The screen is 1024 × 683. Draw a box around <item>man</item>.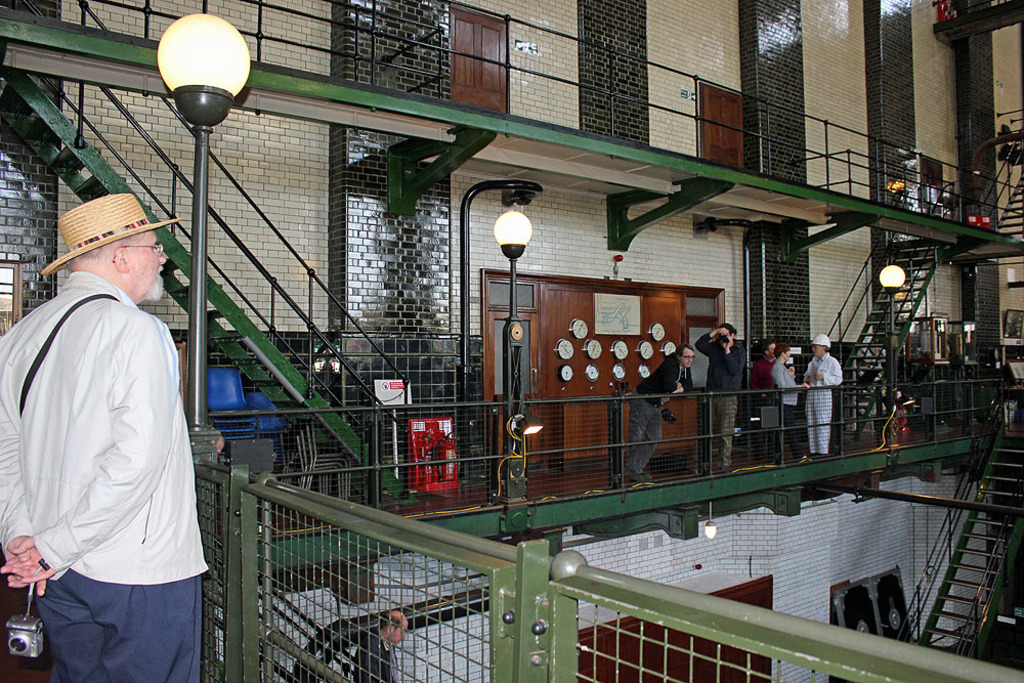
(759, 335, 777, 464).
